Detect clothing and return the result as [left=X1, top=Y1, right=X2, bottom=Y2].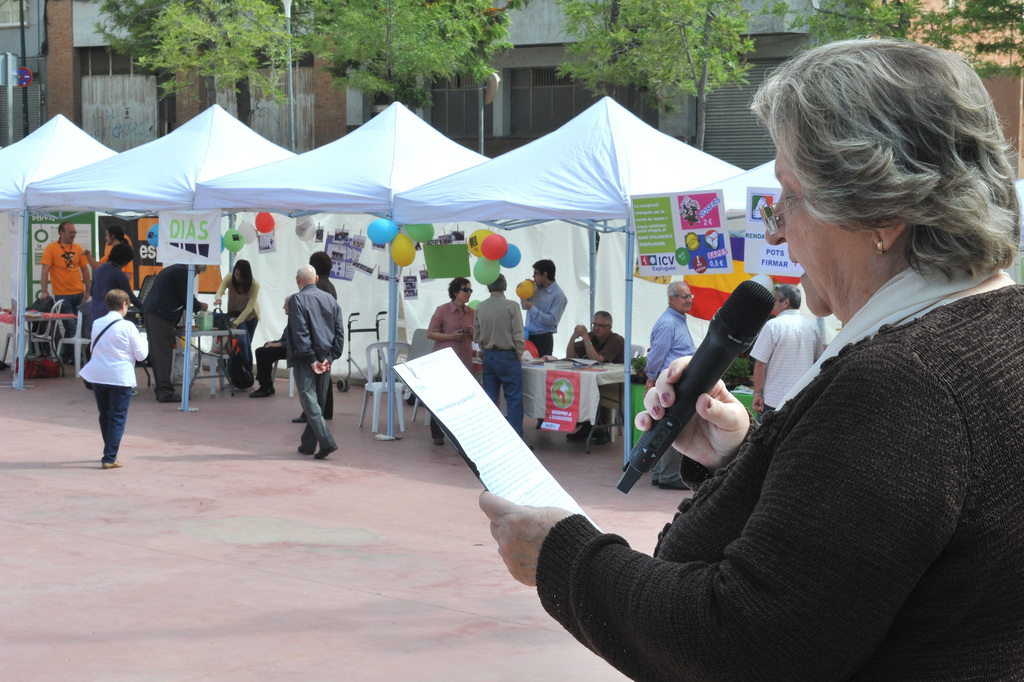
[left=80, top=312, right=144, bottom=388].
